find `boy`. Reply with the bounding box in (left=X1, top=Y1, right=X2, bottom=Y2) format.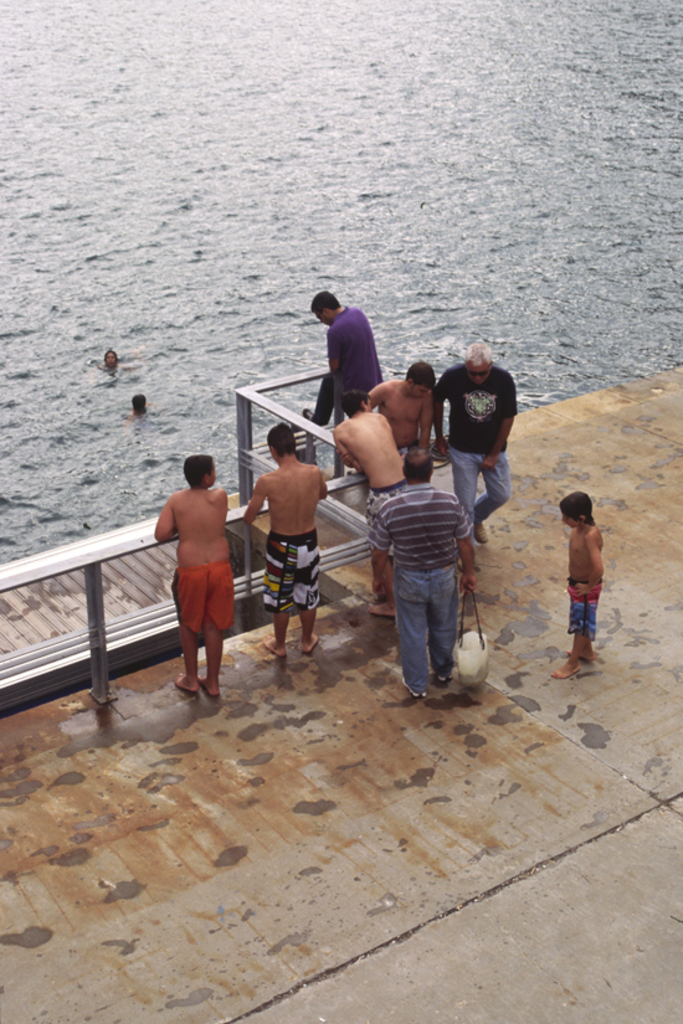
(left=365, top=360, right=435, bottom=454).
